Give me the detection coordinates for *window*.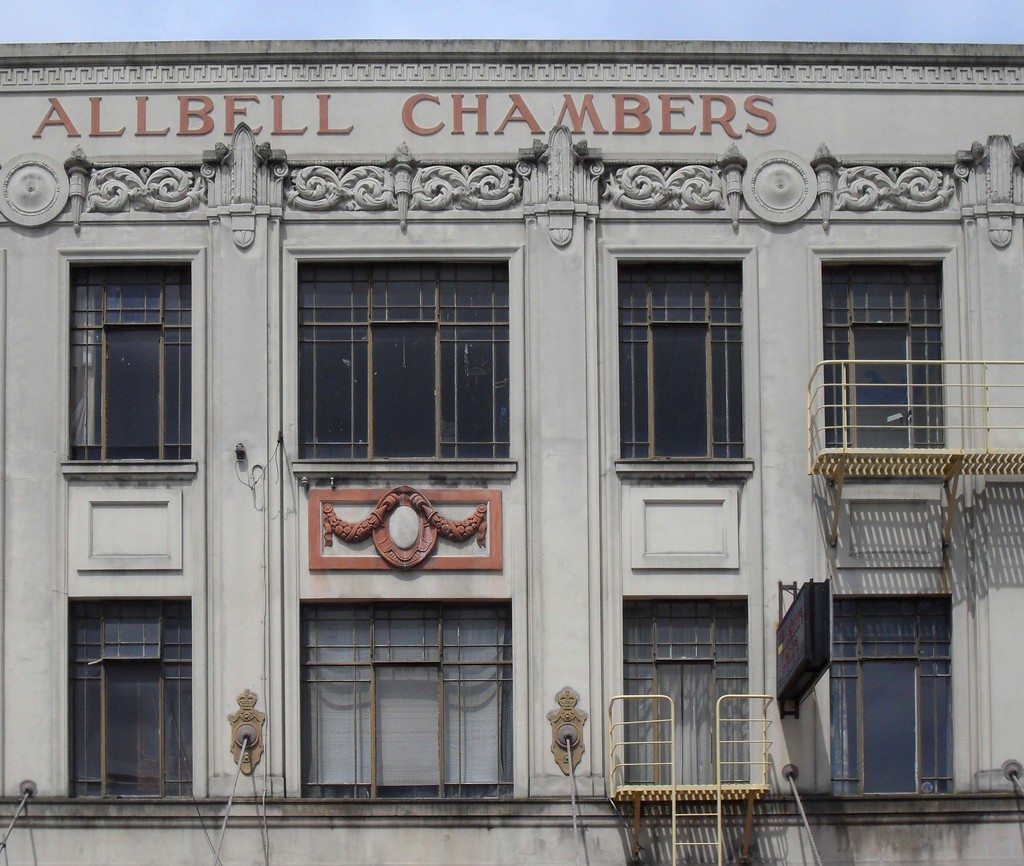
box(287, 243, 525, 480).
